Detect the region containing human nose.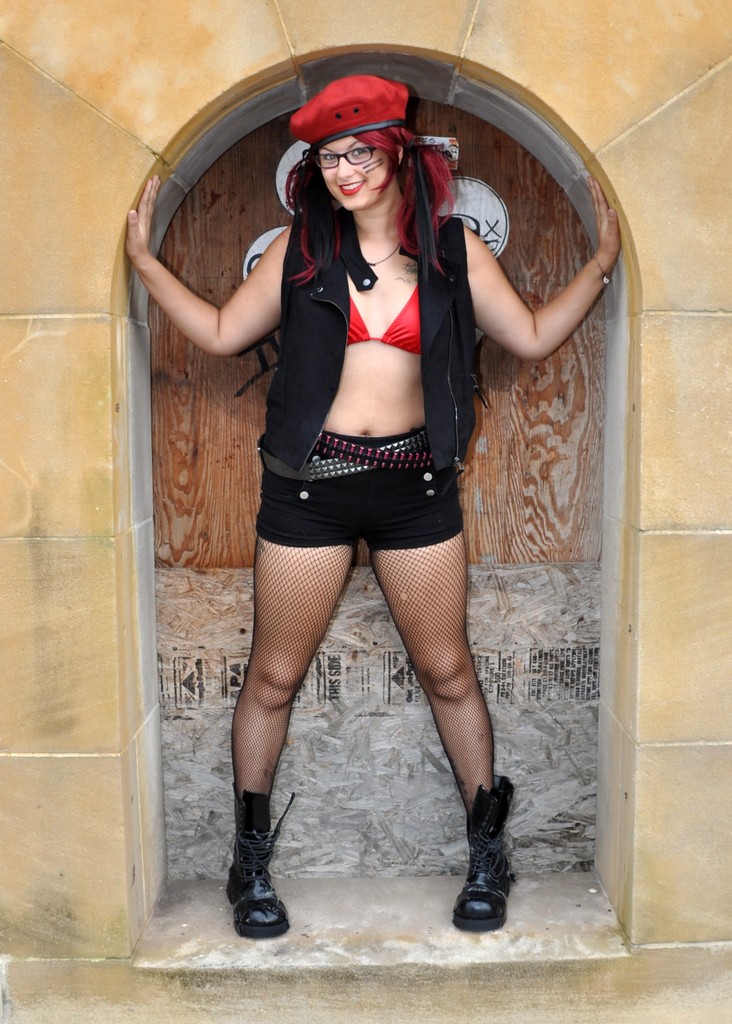
crop(339, 156, 357, 182).
